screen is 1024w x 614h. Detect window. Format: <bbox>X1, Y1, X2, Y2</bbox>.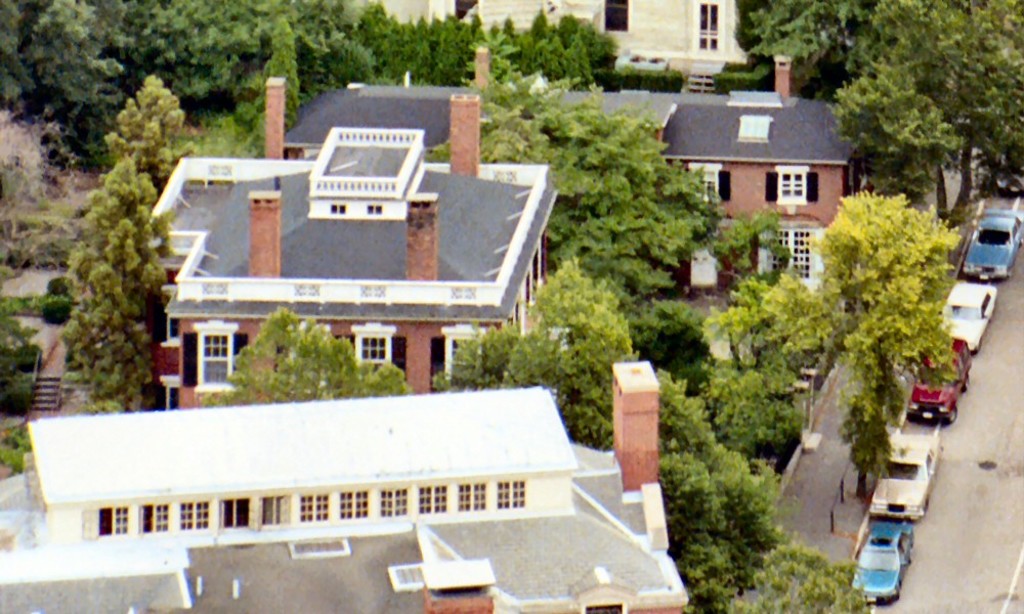
<bbox>296, 483, 331, 517</bbox>.
